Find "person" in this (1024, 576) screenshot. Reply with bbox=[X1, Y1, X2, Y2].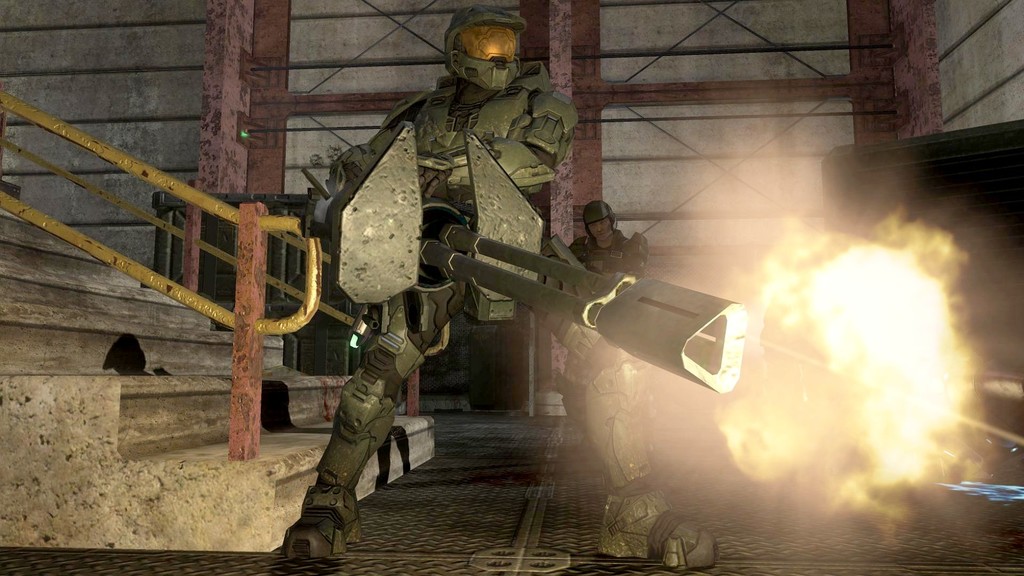
bbox=[278, 4, 719, 574].
